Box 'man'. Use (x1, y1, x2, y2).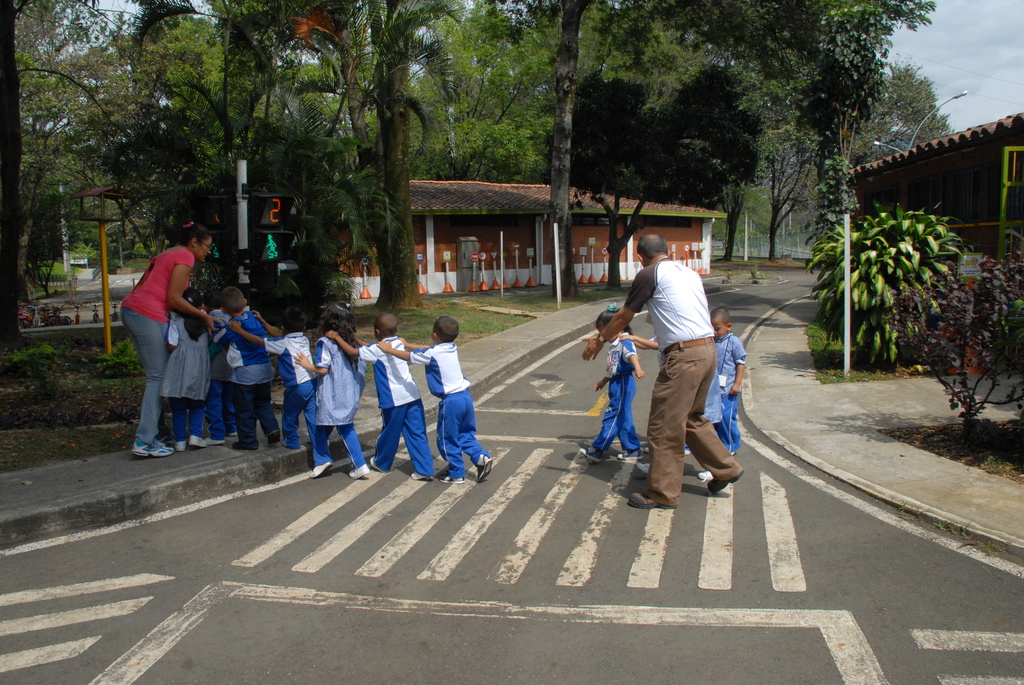
(599, 240, 742, 511).
